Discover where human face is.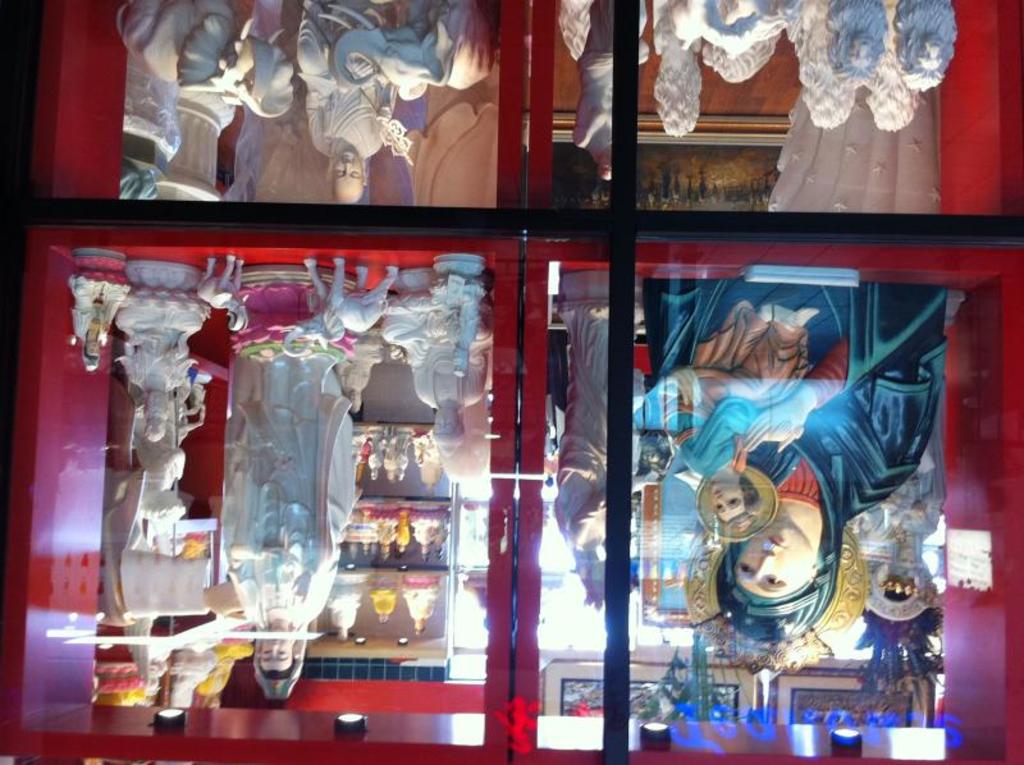
Discovered at [705, 467, 744, 519].
